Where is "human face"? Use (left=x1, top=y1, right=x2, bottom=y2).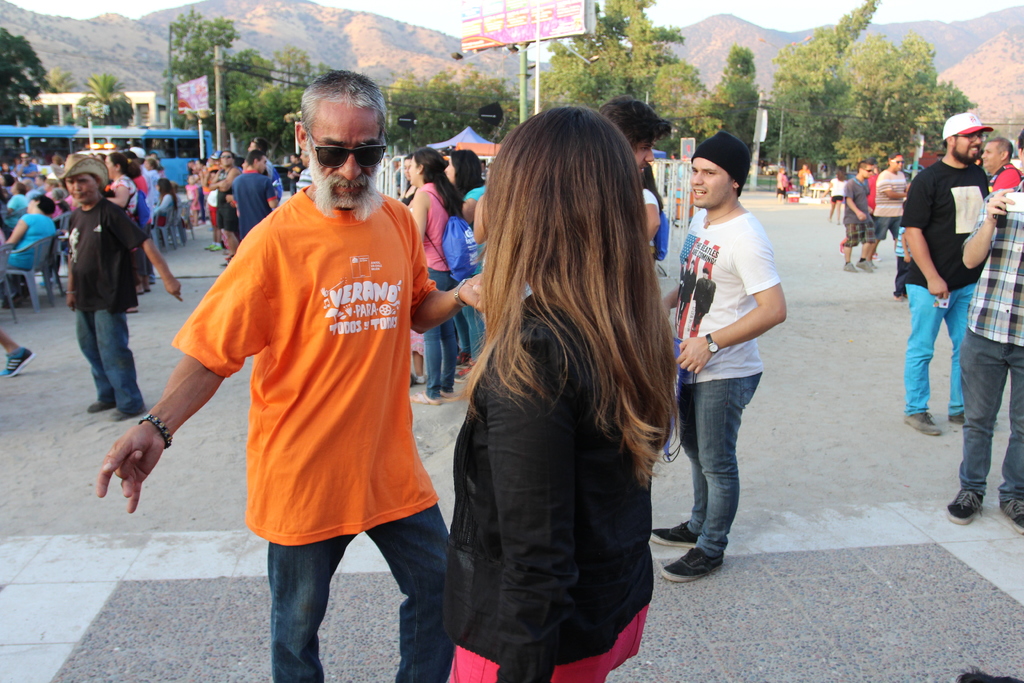
(left=71, top=177, right=102, bottom=201).
